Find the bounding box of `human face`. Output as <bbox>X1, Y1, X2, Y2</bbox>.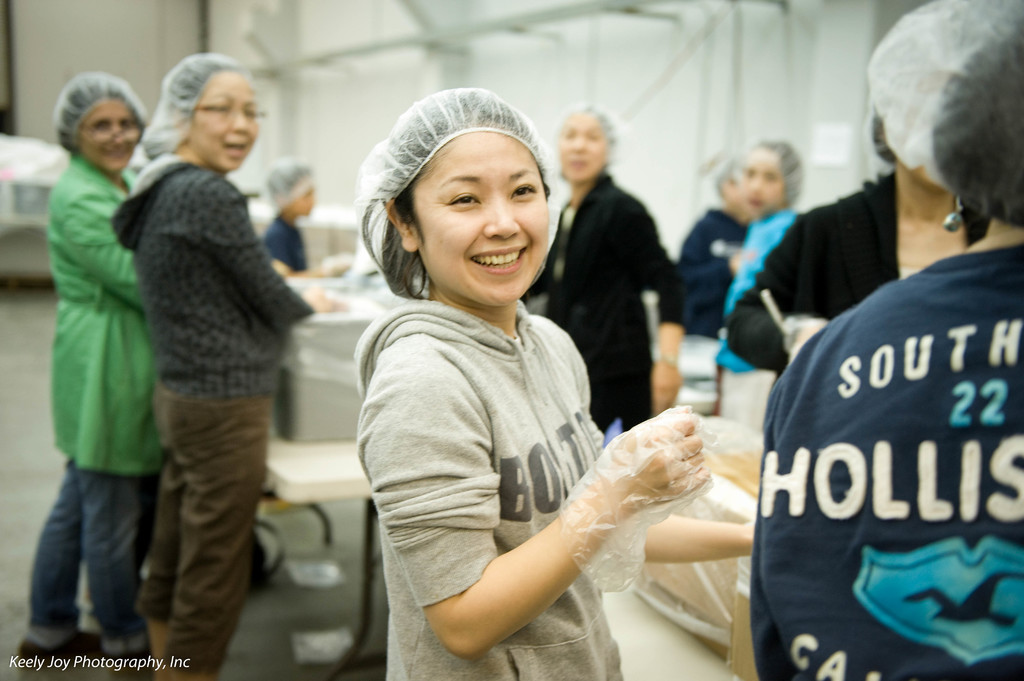
<bbox>738, 152, 782, 214</bbox>.
